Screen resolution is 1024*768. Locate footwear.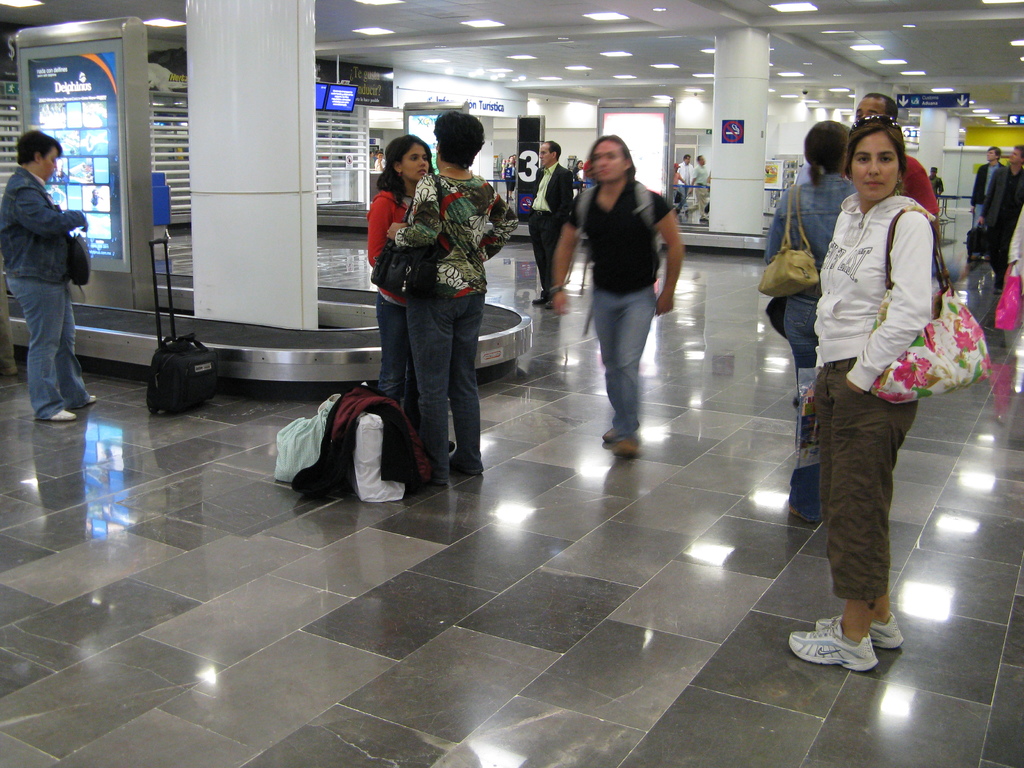
(819,610,904,653).
